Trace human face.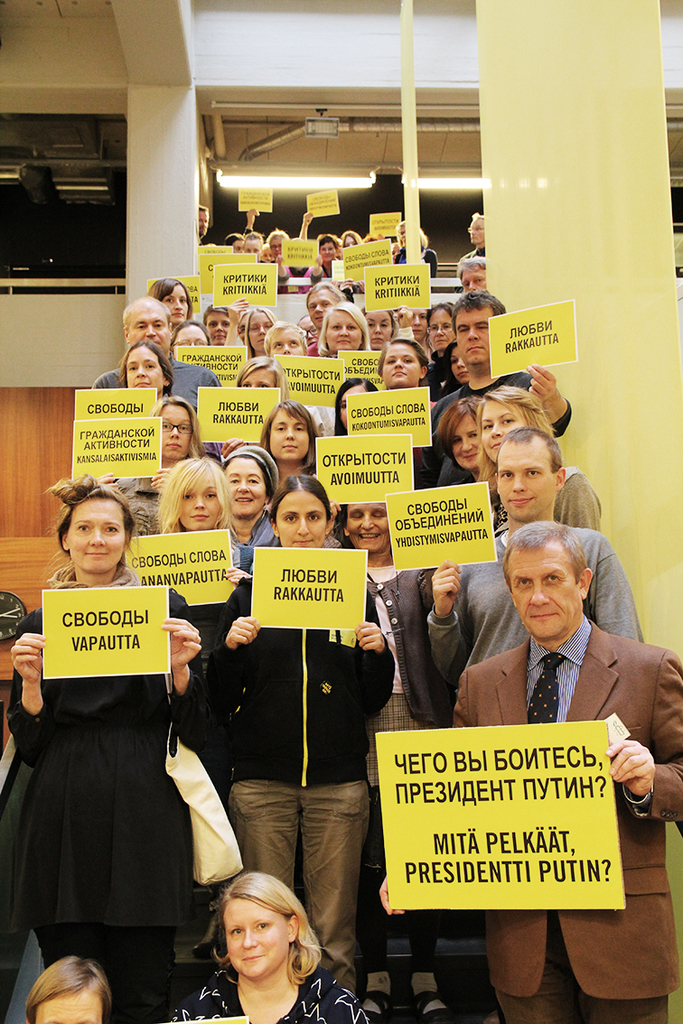
Traced to box=[479, 398, 529, 457].
